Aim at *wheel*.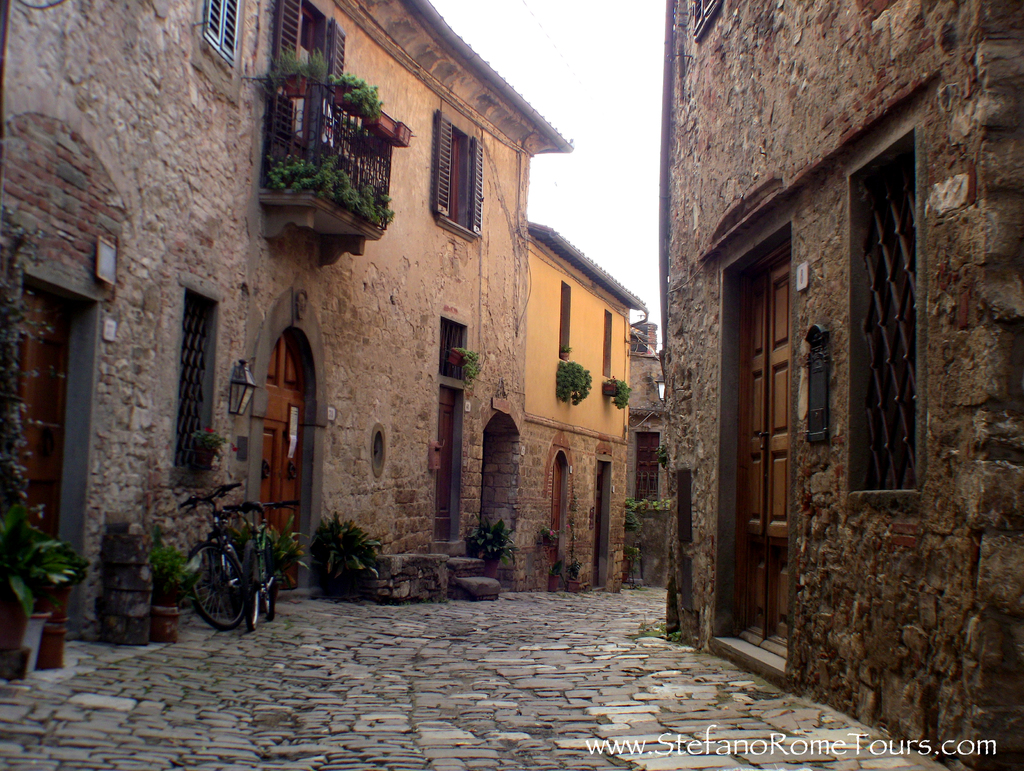
Aimed at Rect(262, 535, 276, 621).
